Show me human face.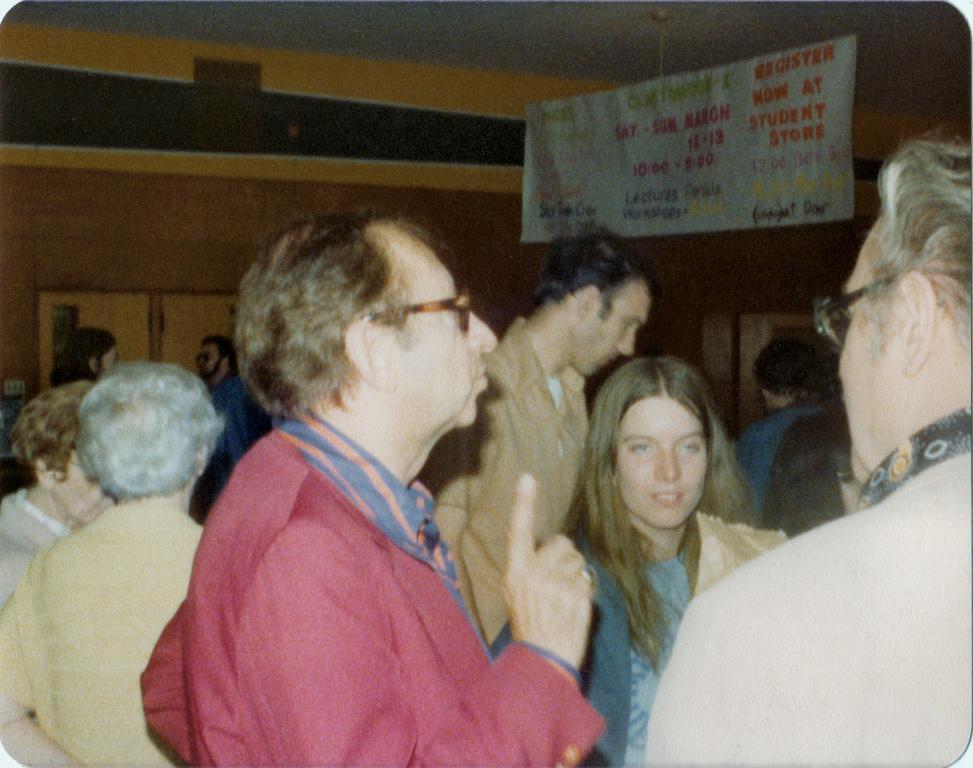
human face is here: 386 212 500 425.
